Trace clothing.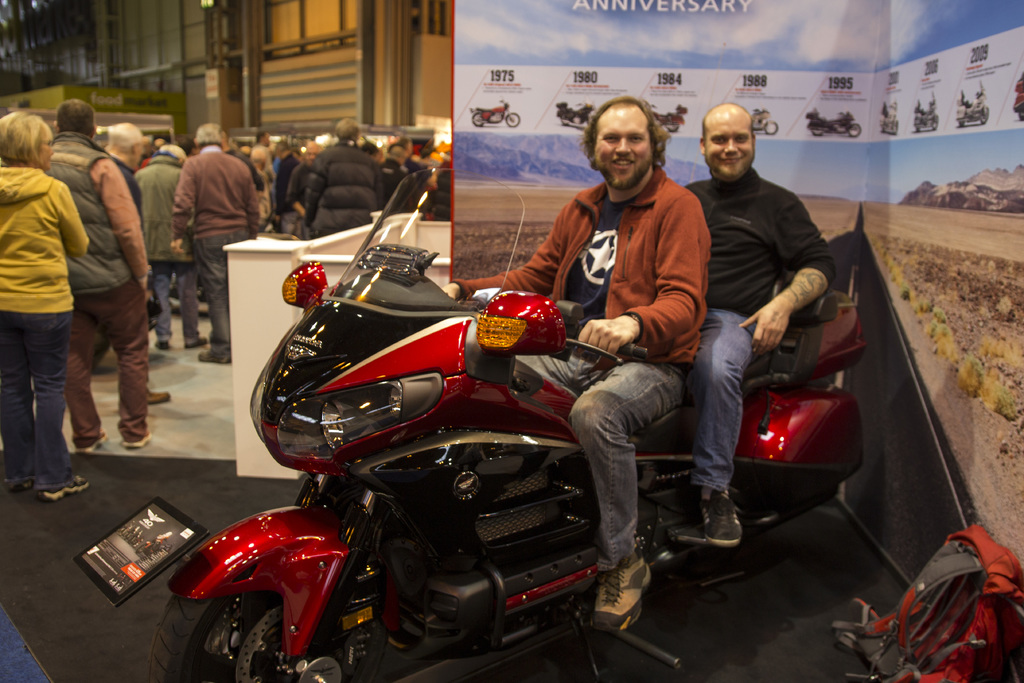
Traced to [0, 309, 63, 494].
